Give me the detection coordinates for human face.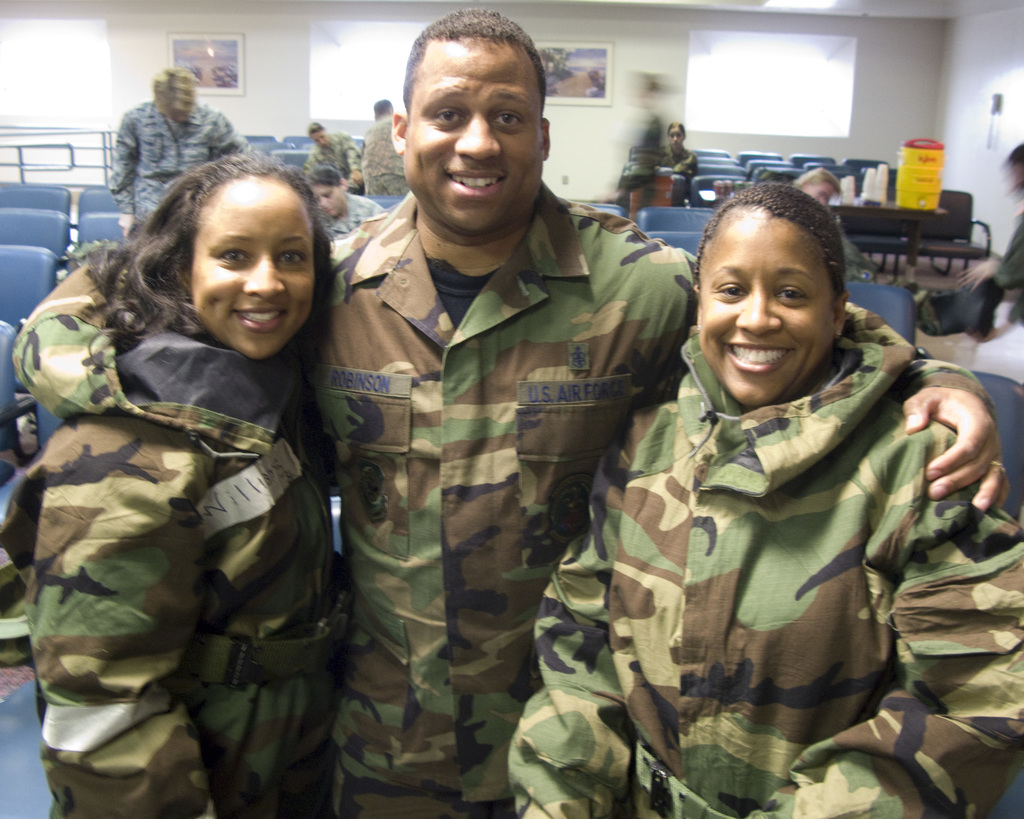
(left=161, top=104, right=189, bottom=123).
